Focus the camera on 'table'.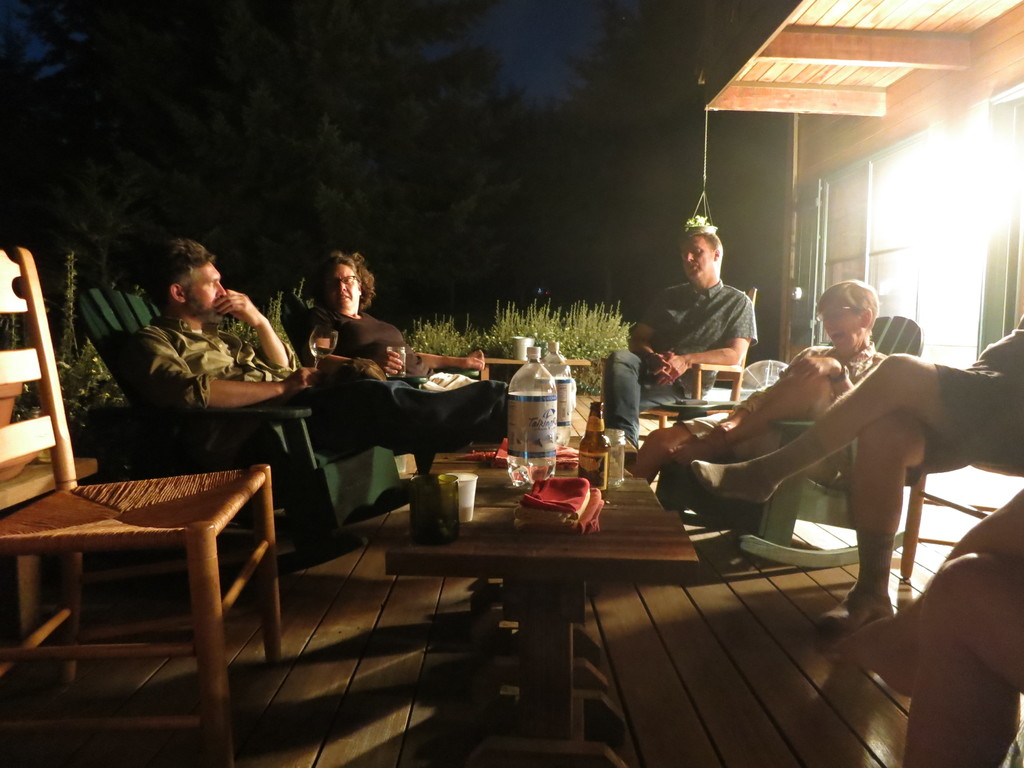
Focus region: [left=392, top=470, right=693, bottom=767].
